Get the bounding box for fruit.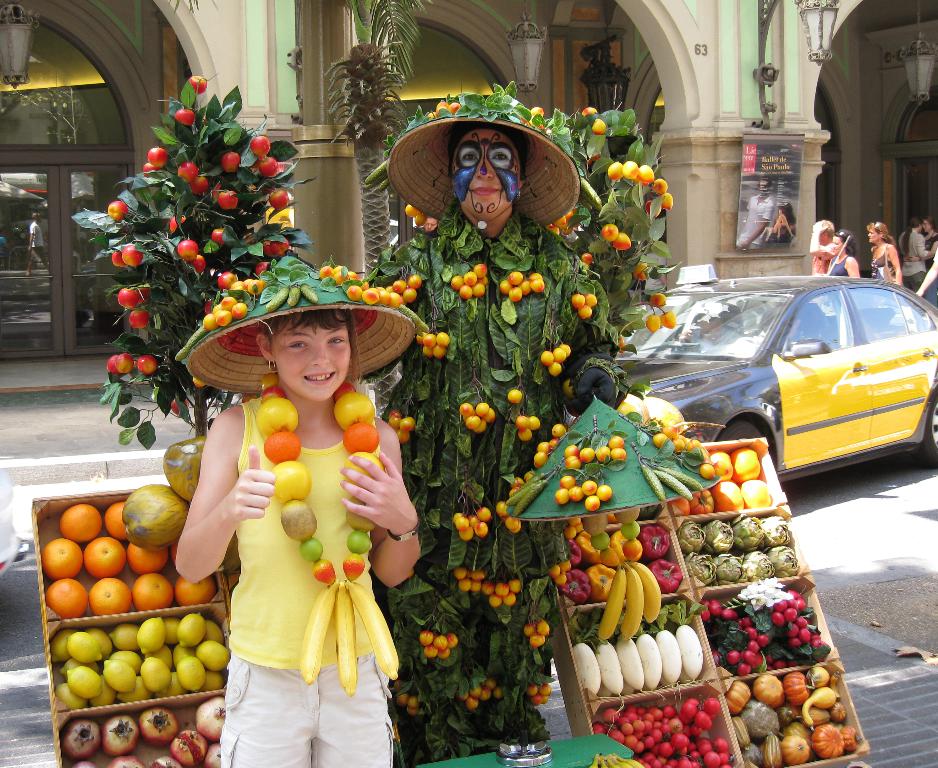
select_region(636, 566, 662, 620).
